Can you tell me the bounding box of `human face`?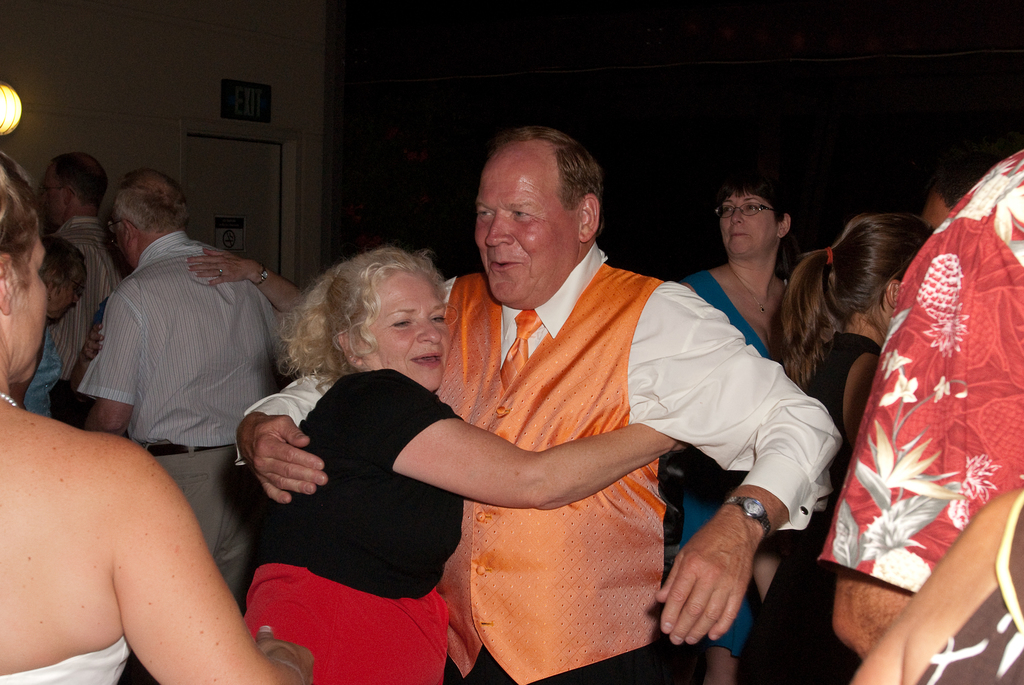
left=718, top=193, right=776, bottom=256.
